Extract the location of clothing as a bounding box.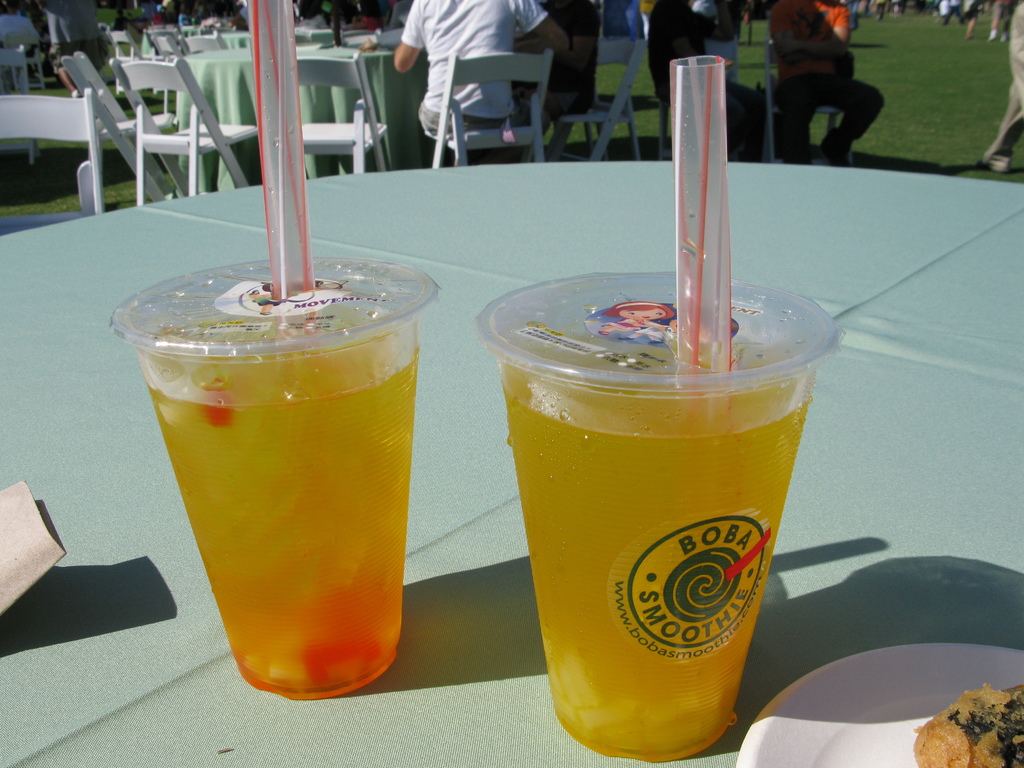
detection(936, 0, 956, 21).
